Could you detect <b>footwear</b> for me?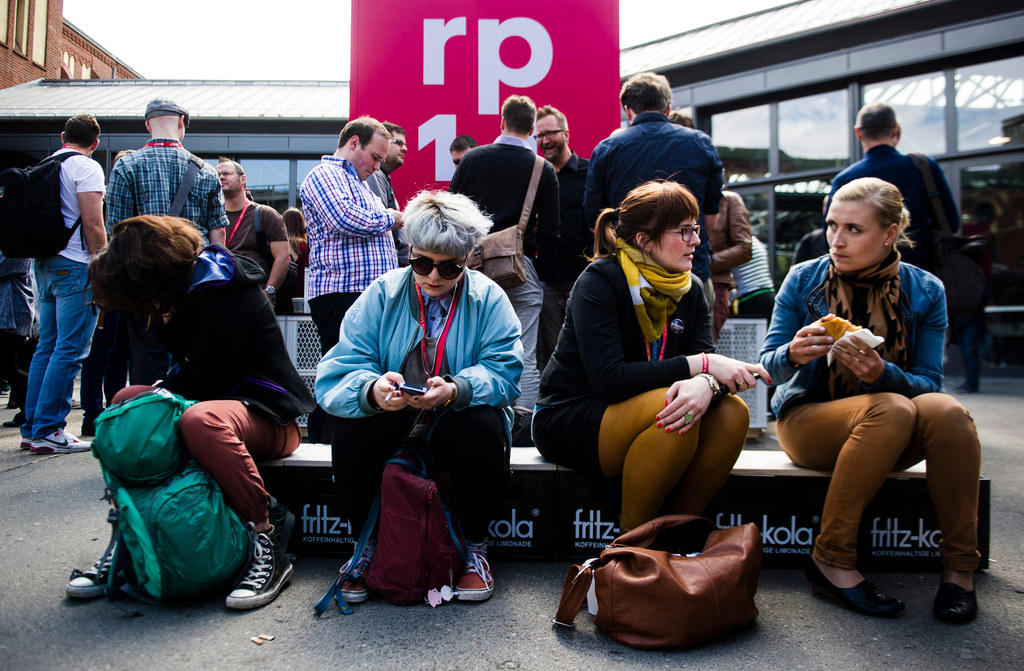
Detection result: 18 435 31 449.
